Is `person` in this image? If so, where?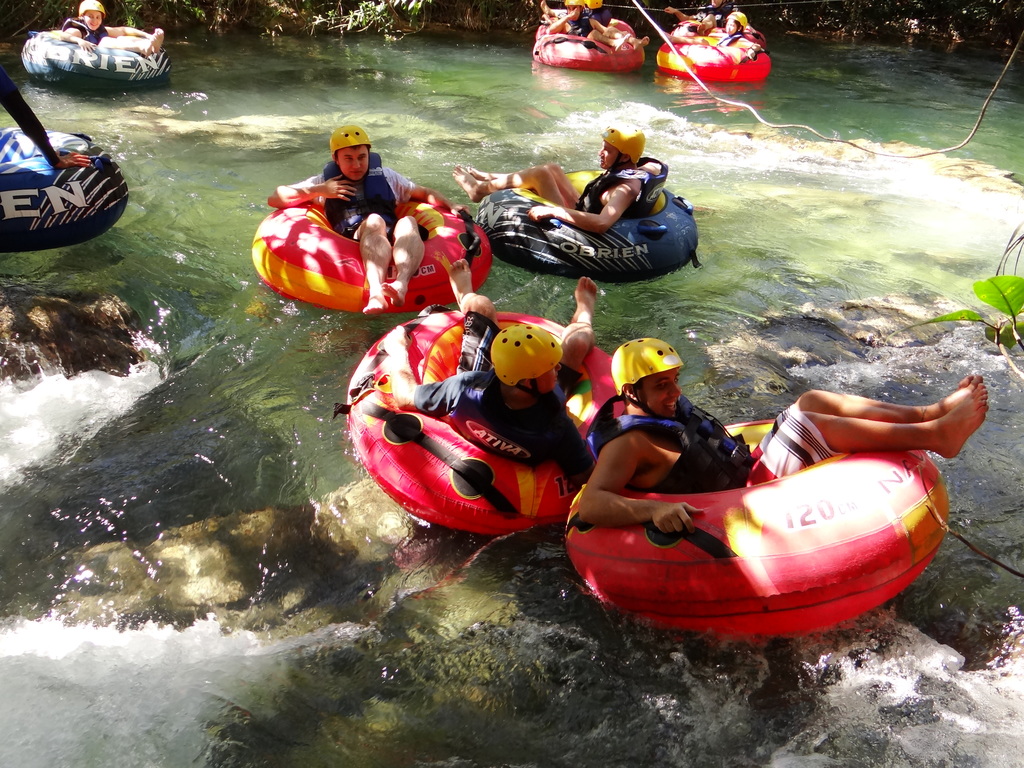
Yes, at BBox(262, 120, 428, 308).
